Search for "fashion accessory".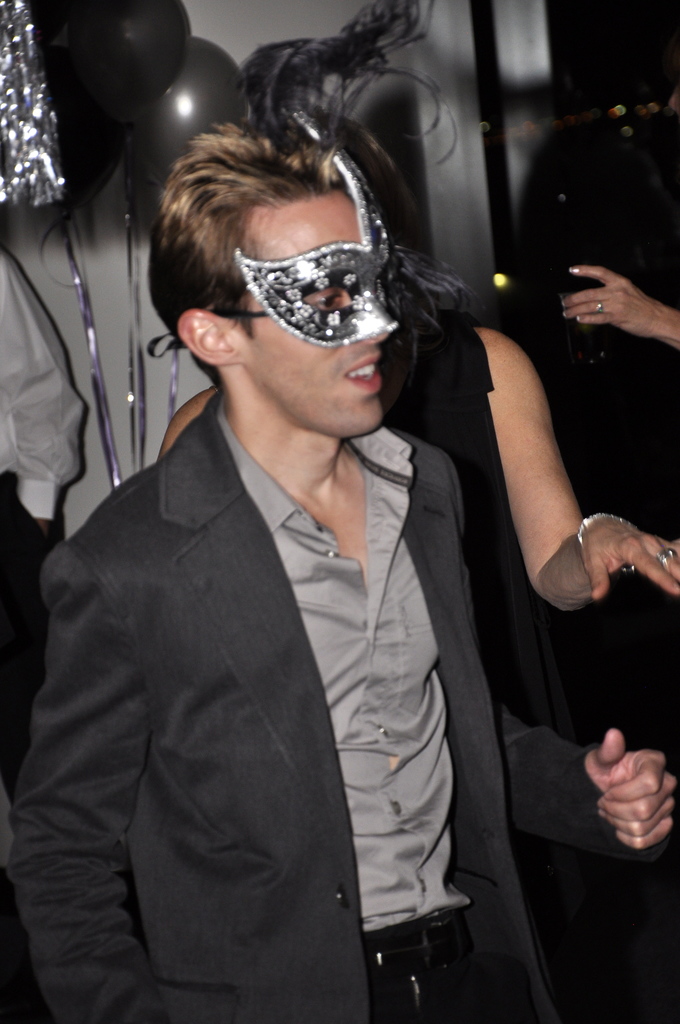
Found at box(572, 509, 636, 552).
